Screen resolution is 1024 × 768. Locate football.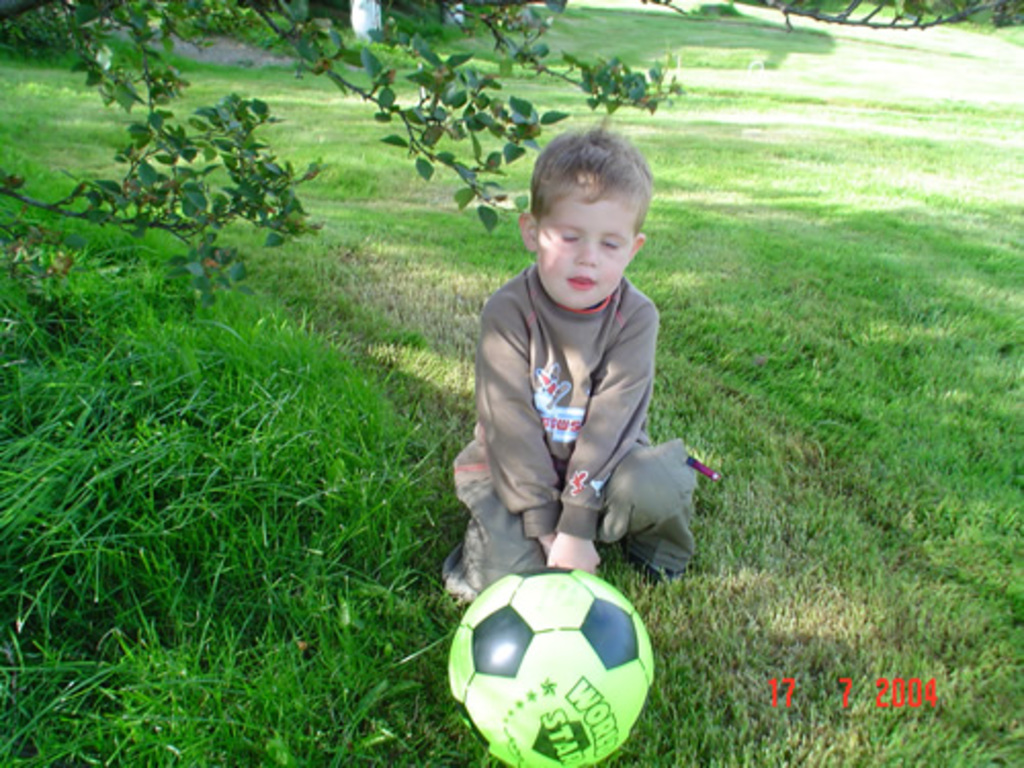
bbox=[446, 567, 657, 766].
